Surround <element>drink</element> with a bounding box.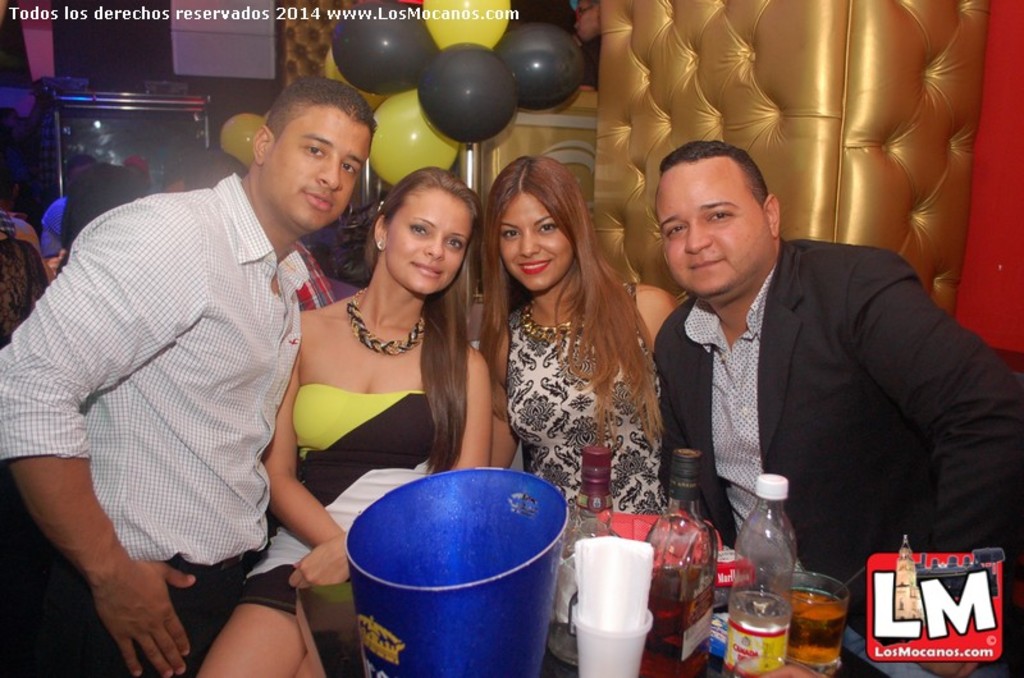
728, 594, 782, 677.
